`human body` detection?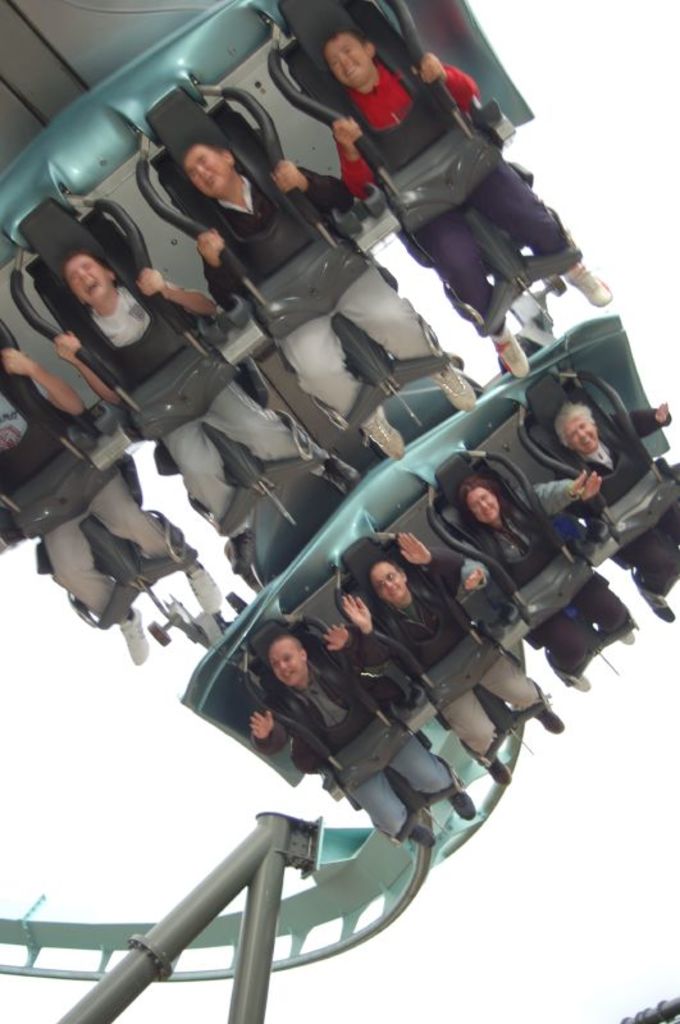
bbox=[343, 26, 615, 380]
